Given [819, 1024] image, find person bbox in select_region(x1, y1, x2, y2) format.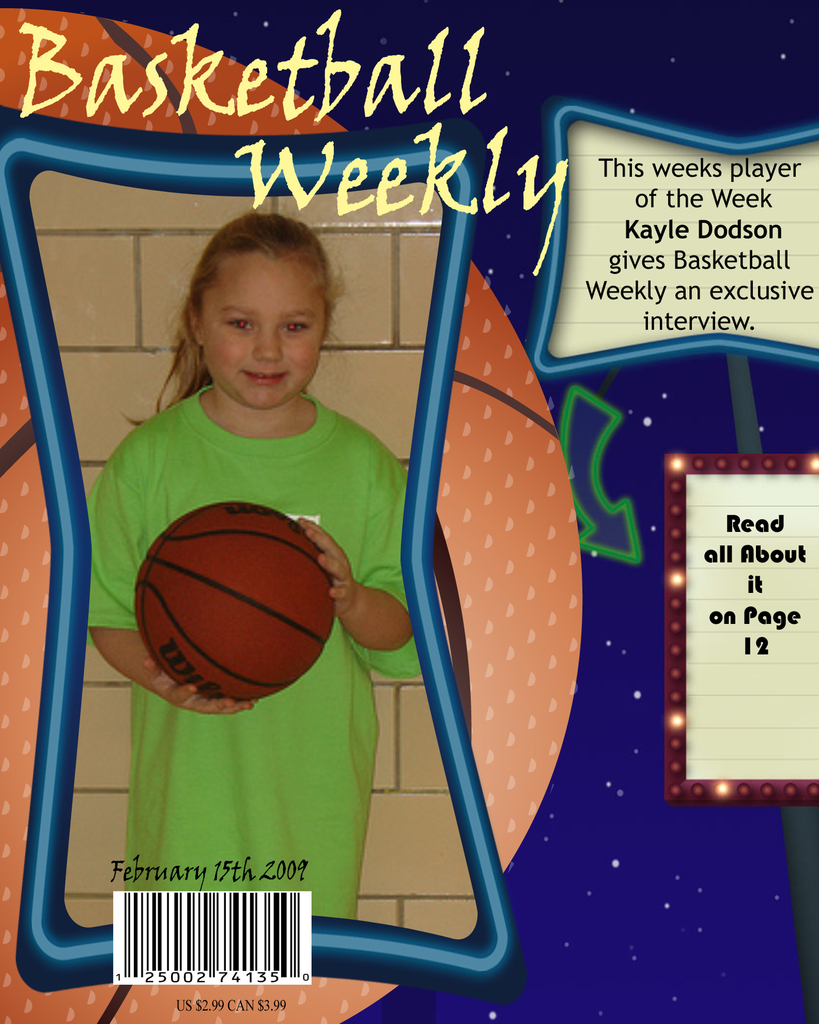
select_region(100, 222, 407, 847).
